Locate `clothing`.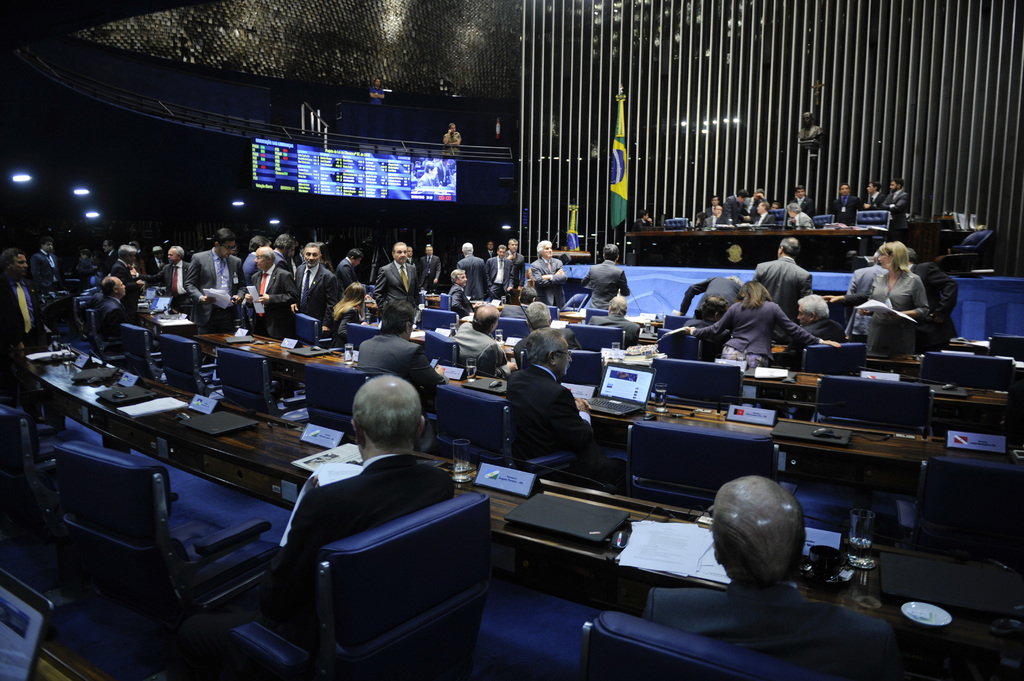
Bounding box: <box>504,362,607,463</box>.
